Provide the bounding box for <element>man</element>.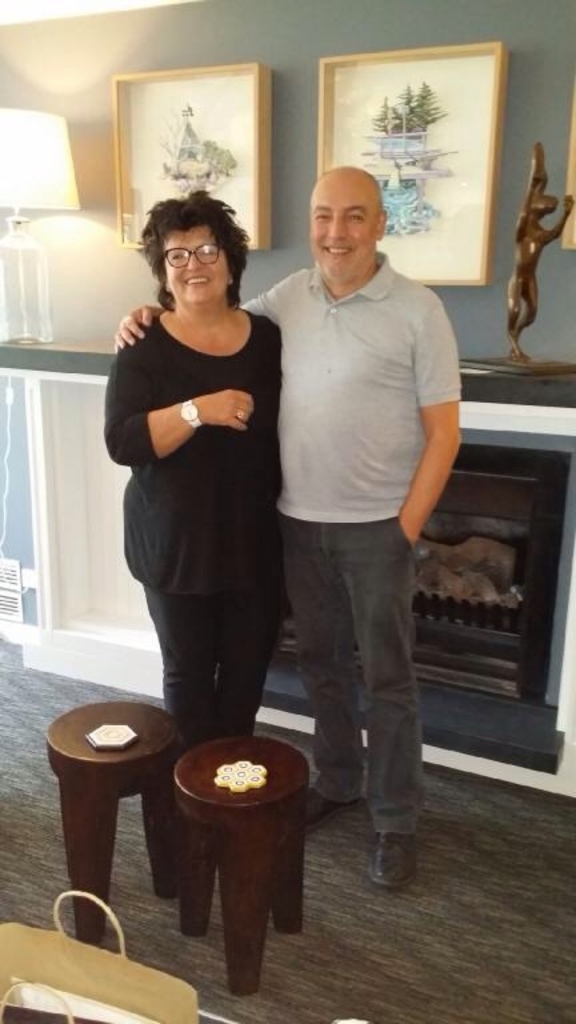
[99, 148, 473, 899].
